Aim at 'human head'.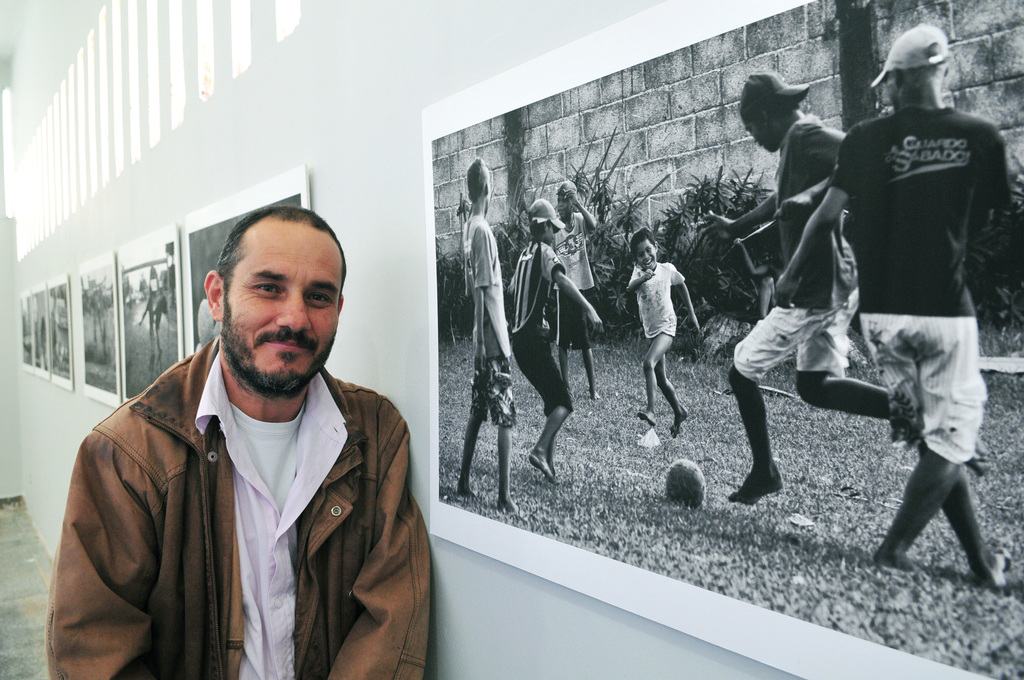
Aimed at 737, 81, 800, 148.
